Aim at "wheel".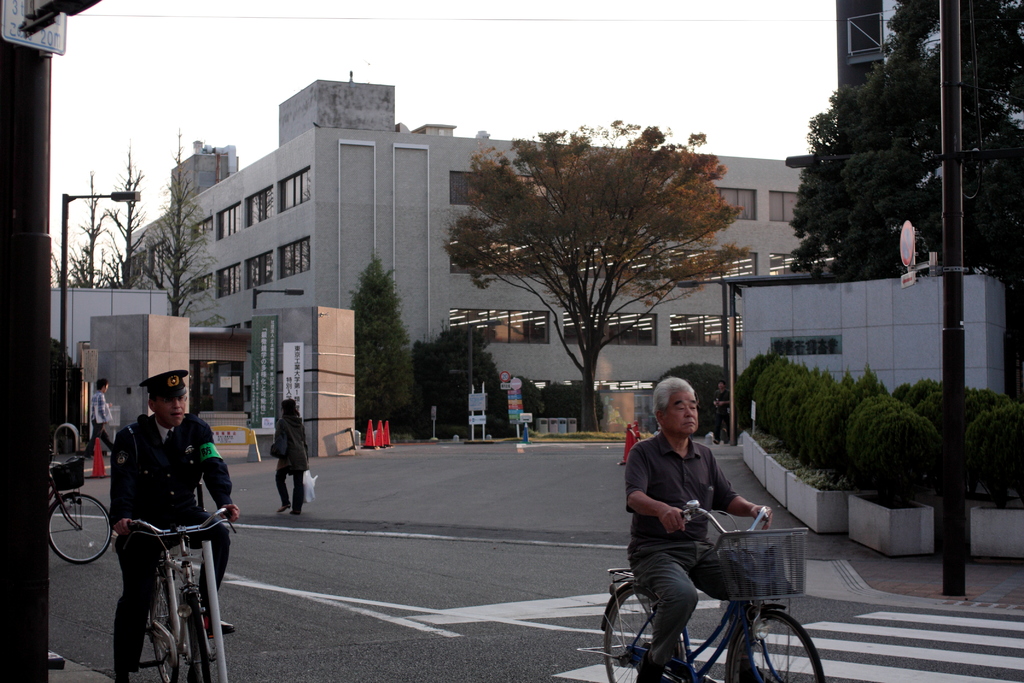
Aimed at left=191, top=591, right=211, bottom=682.
